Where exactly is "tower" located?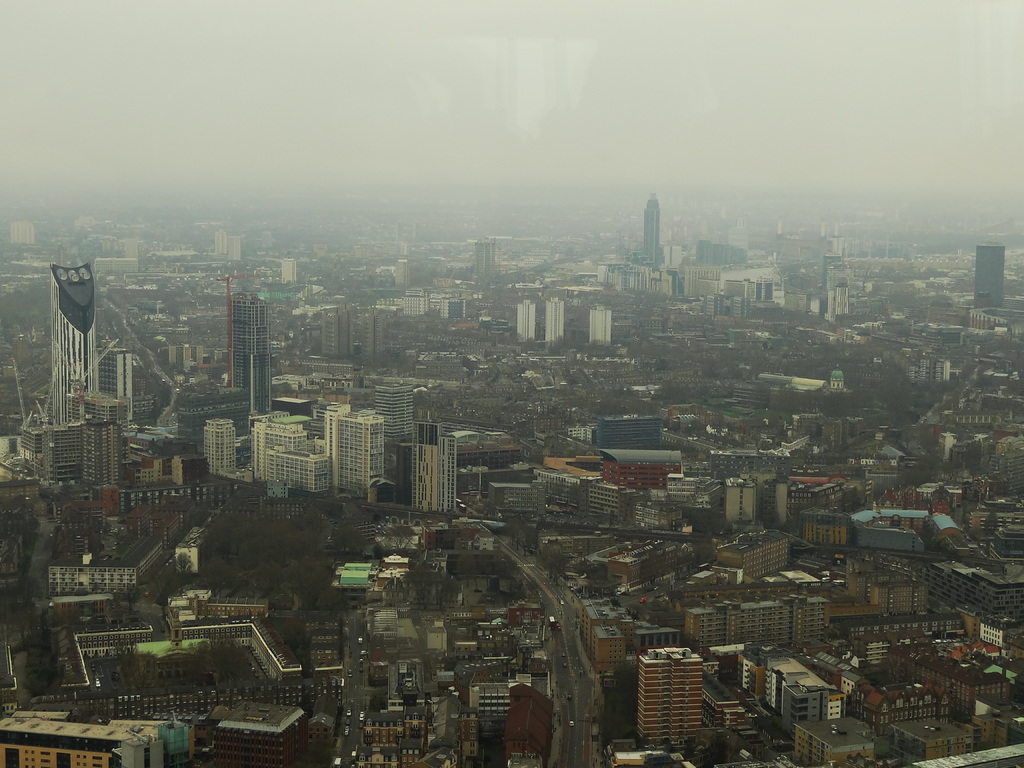
Its bounding box is <region>412, 419, 452, 515</region>.
